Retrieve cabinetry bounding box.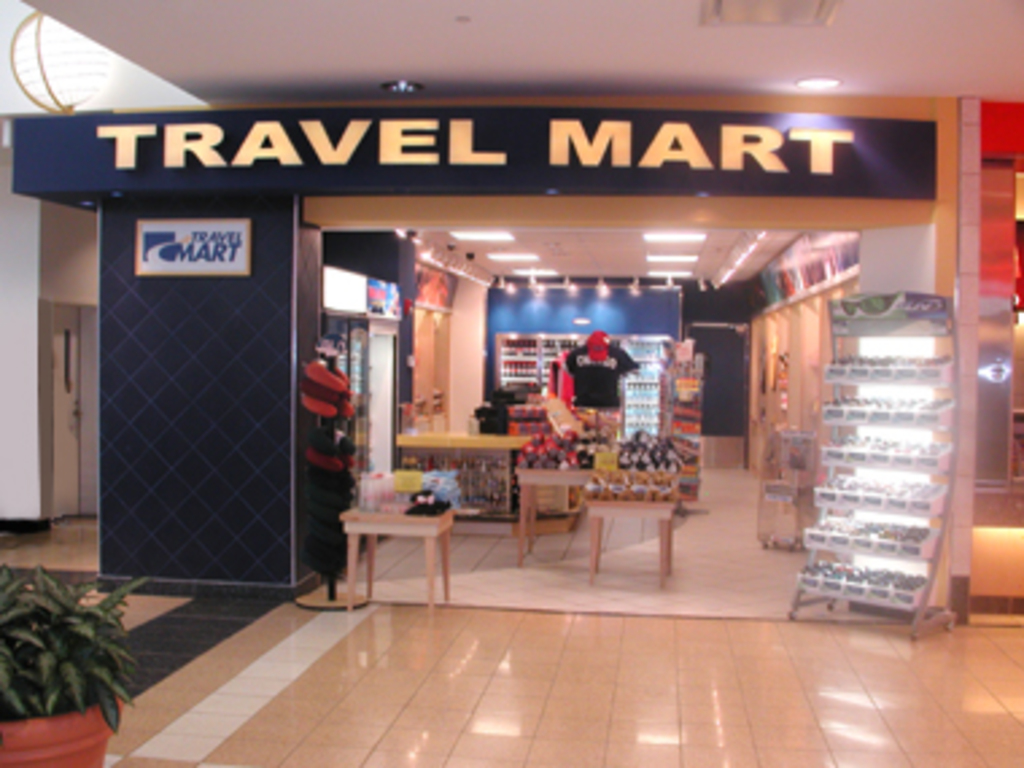
Bounding box: pyautogui.locateOnScreen(415, 305, 458, 423).
